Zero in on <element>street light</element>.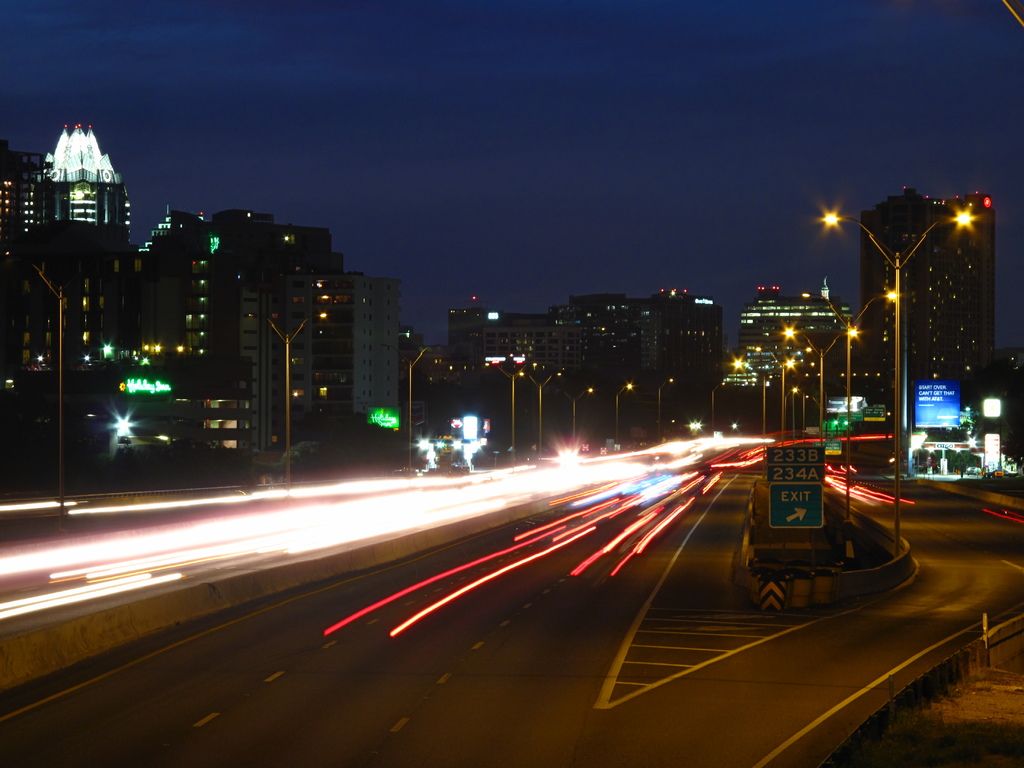
Zeroed in: l=23, t=261, r=81, b=511.
